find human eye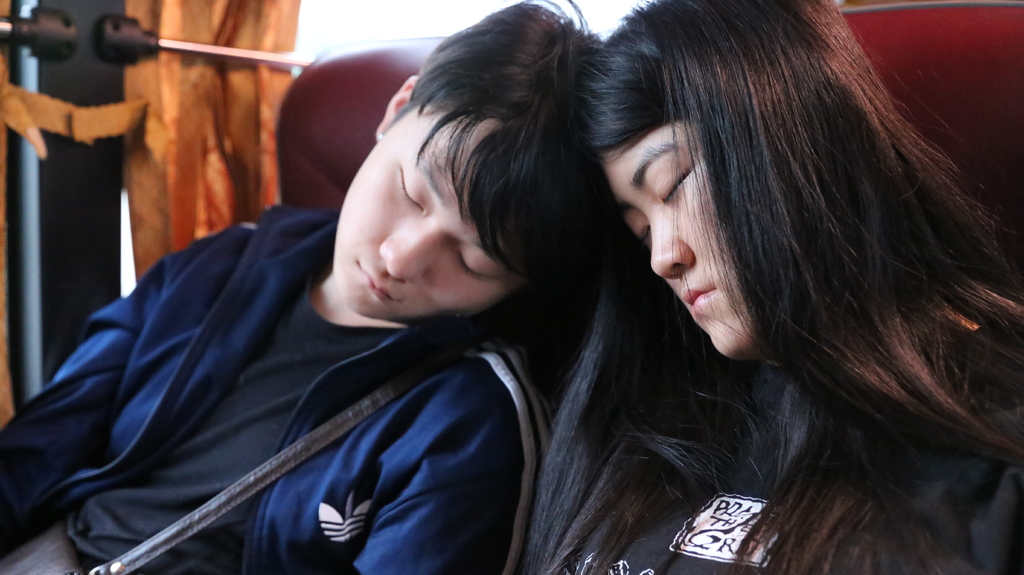
[644,125,713,194]
